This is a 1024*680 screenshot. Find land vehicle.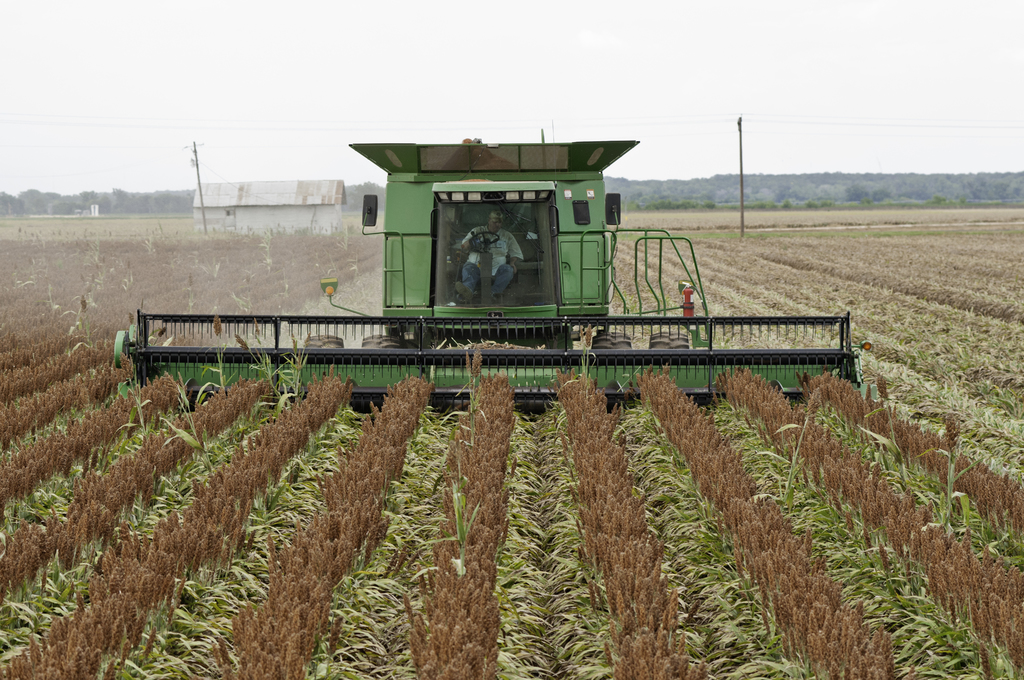
Bounding box: 104, 138, 916, 414.
